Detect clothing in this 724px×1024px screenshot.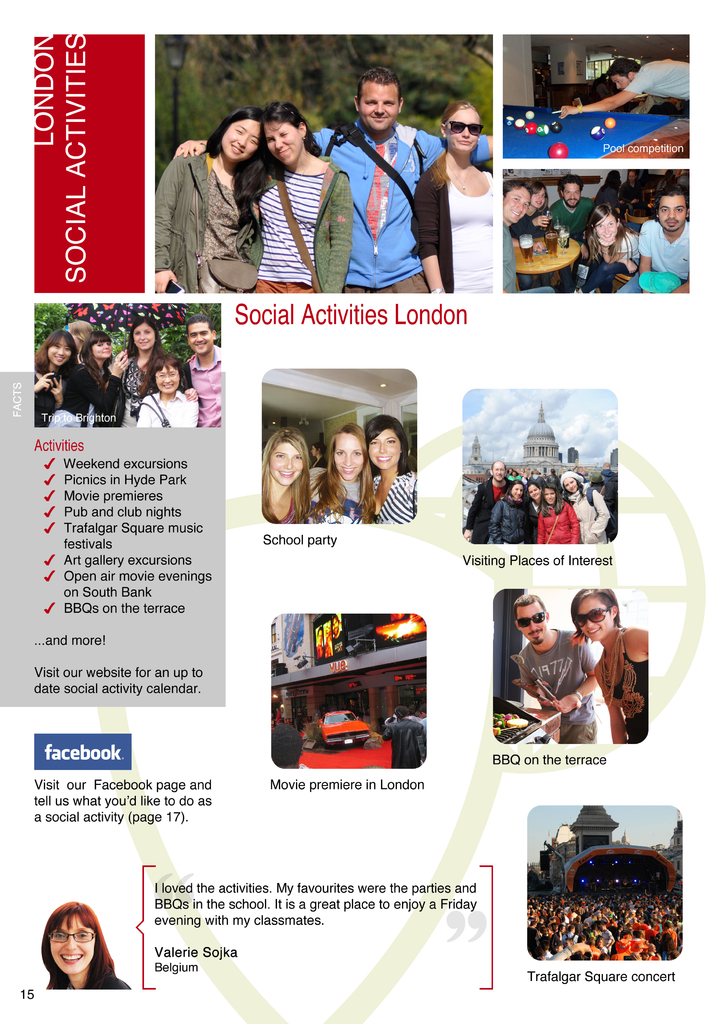
Detection: x1=154 y1=149 x2=262 y2=287.
